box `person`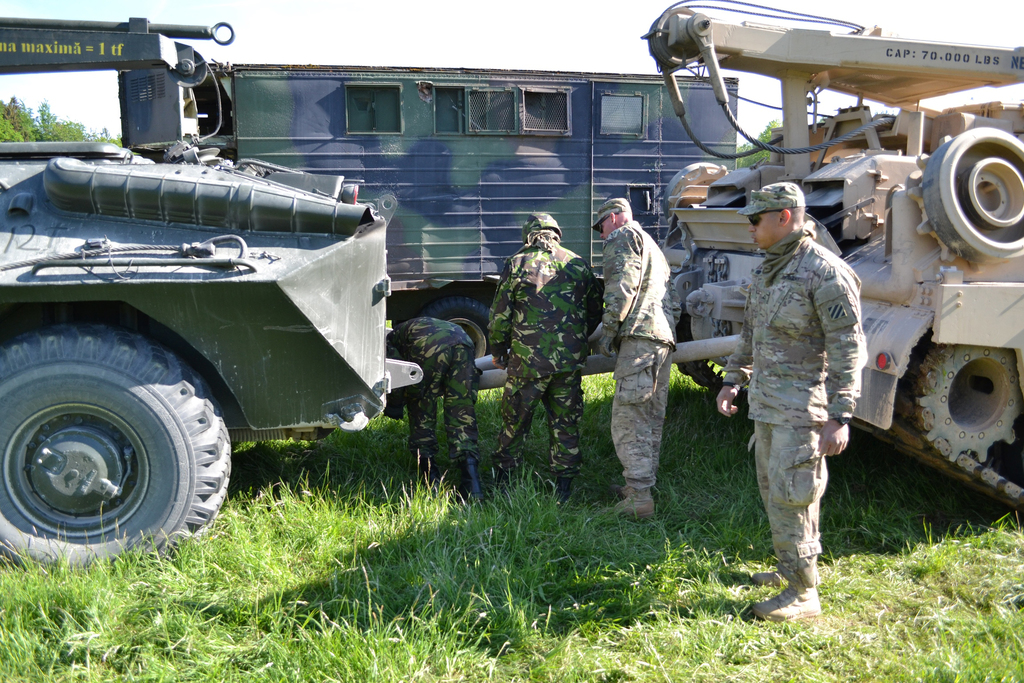
[x1=719, y1=161, x2=871, y2=646]
